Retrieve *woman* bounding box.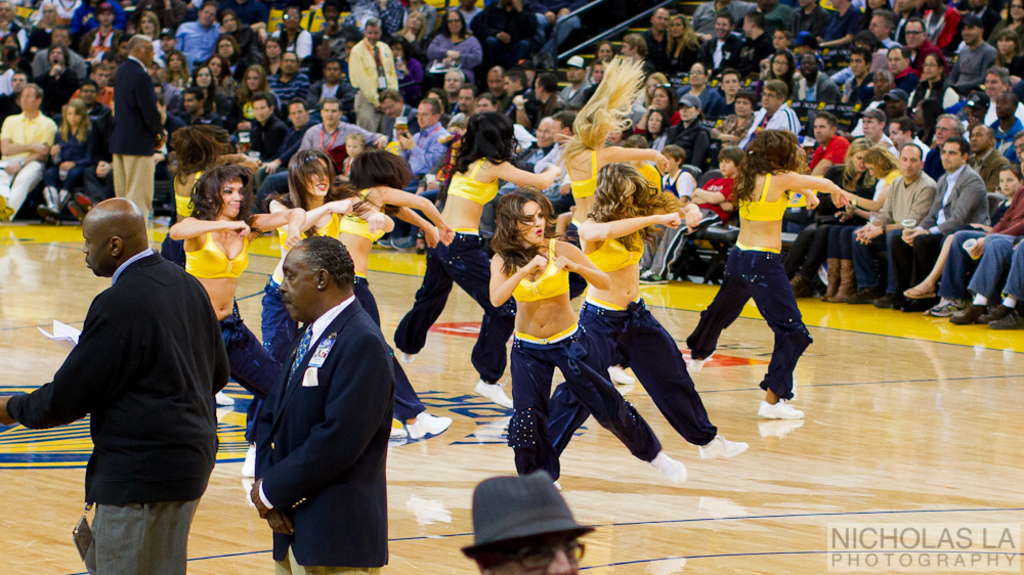
Bounding box: select_region(631, 146, 700, 283).
